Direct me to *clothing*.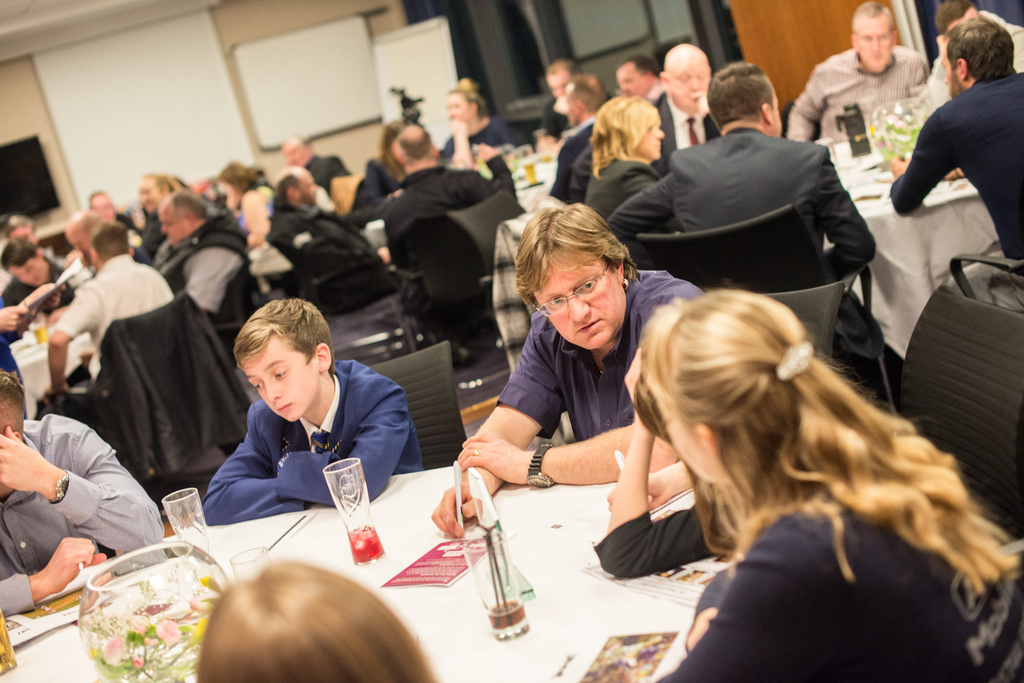
Direction: {"left": 538, "top": 96, "right": 567, "bottom": 141}.
